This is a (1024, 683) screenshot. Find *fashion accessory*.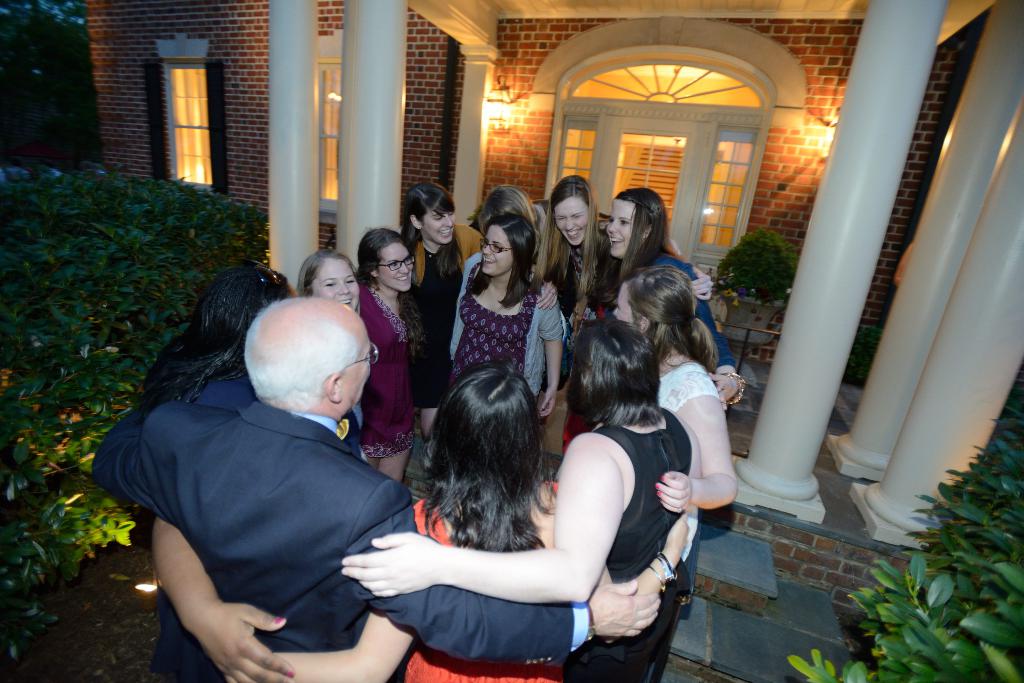
Bounding box: 241, 258, 280, 291.
